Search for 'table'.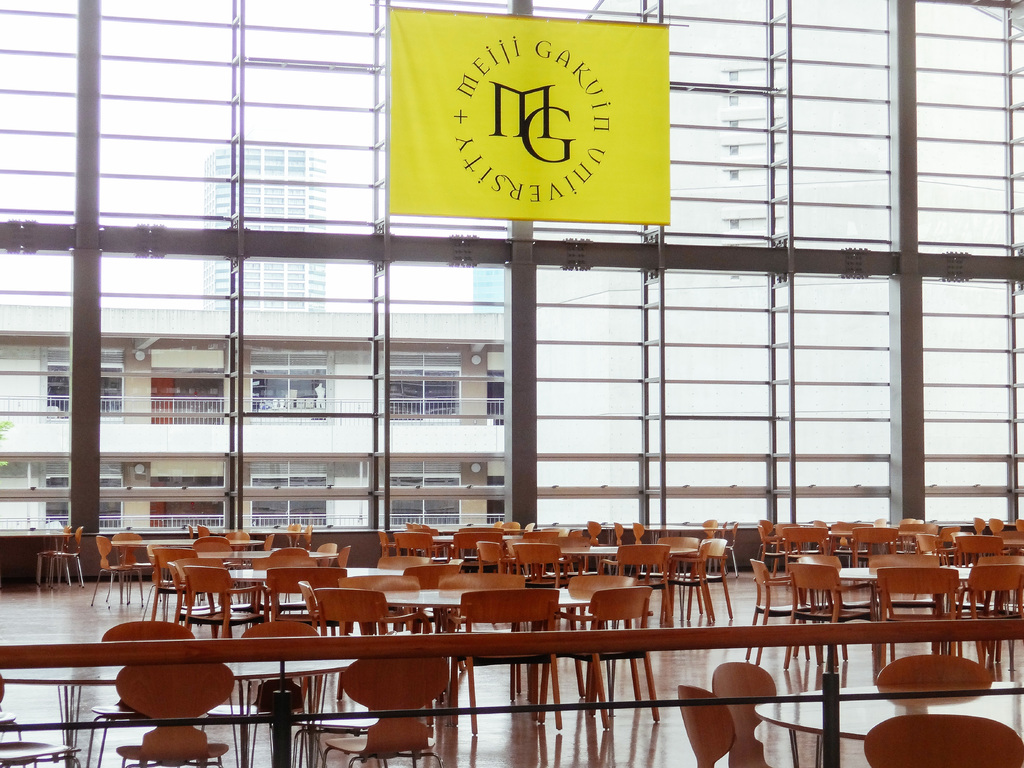
Found at <box>952,527,1023,558</box>.
